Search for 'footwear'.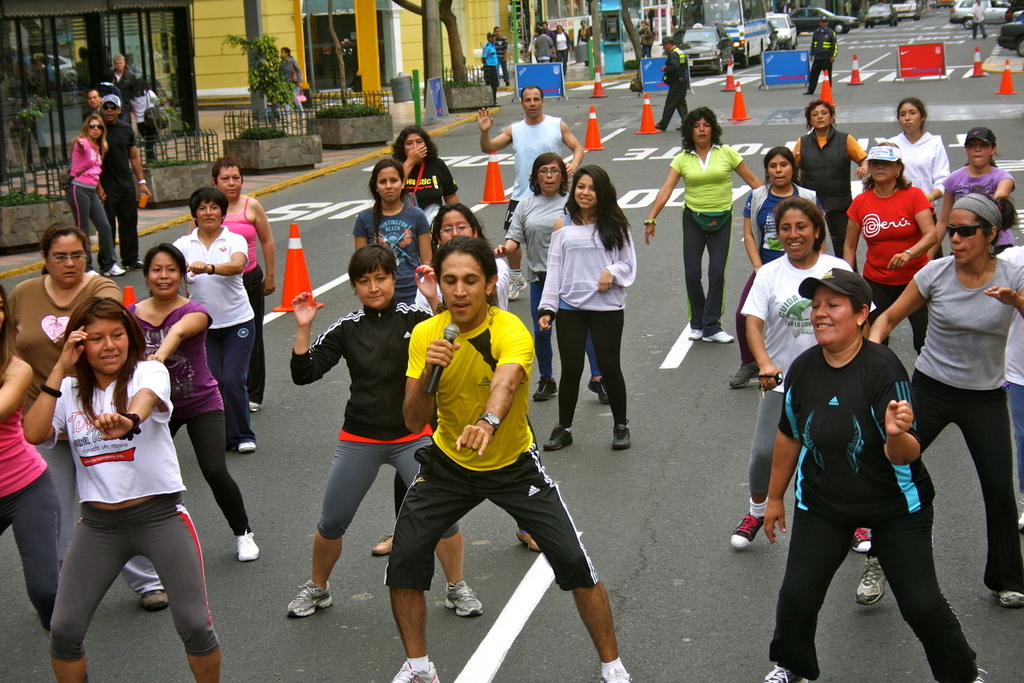
Found at Rect(137, 587, 175, 610).
